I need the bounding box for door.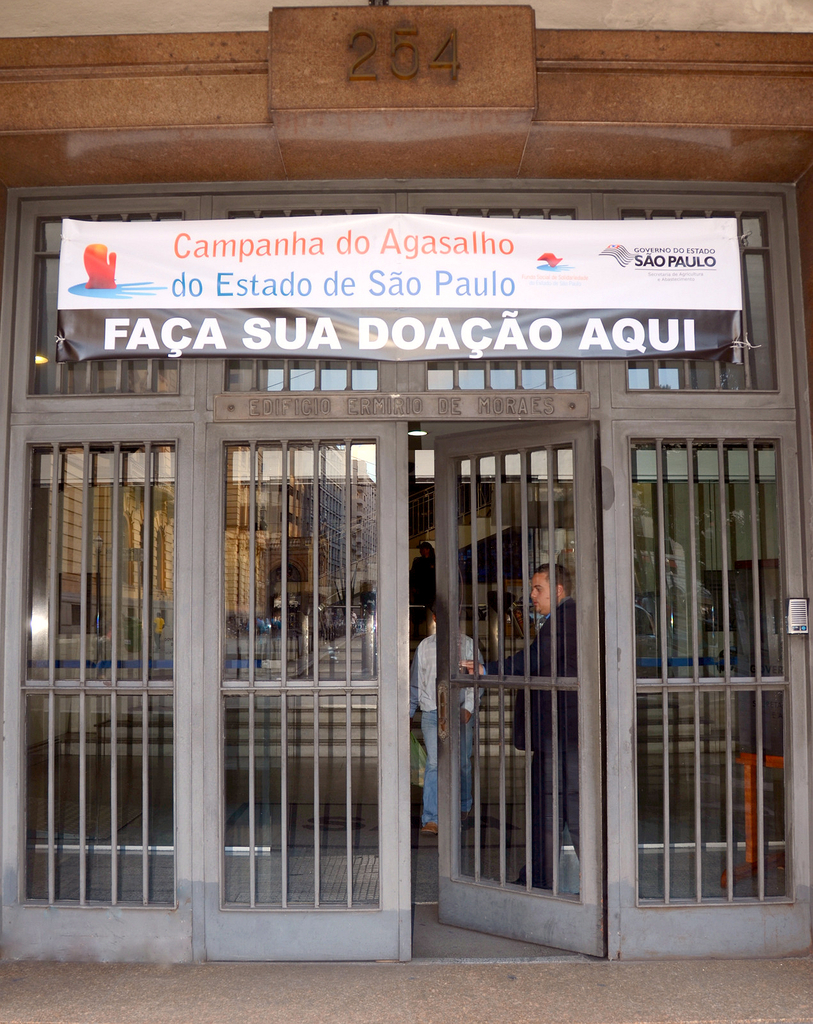
Here it is: <region>205, 424, 413, 965</region>.
